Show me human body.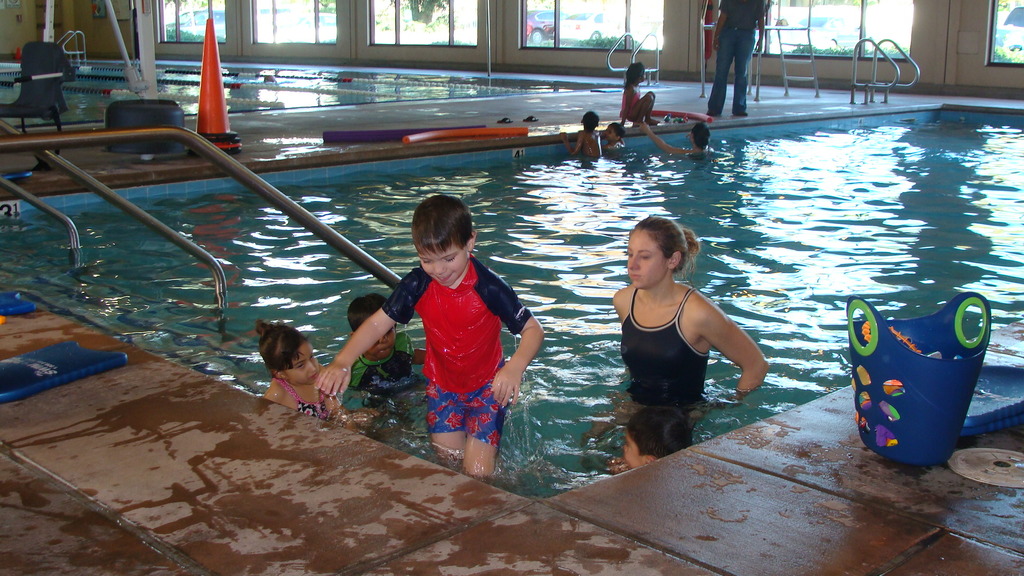
human body is here: (x1=348, y1=280, x2=430, y2=406).
